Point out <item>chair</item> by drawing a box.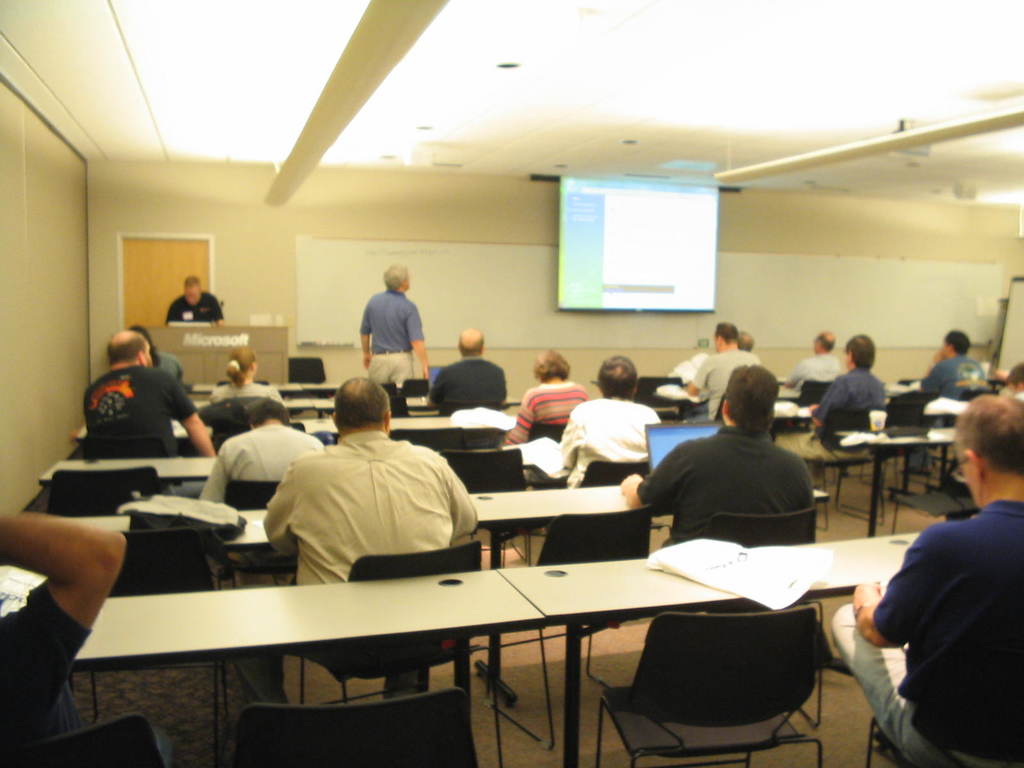
(866,383,941,496).
